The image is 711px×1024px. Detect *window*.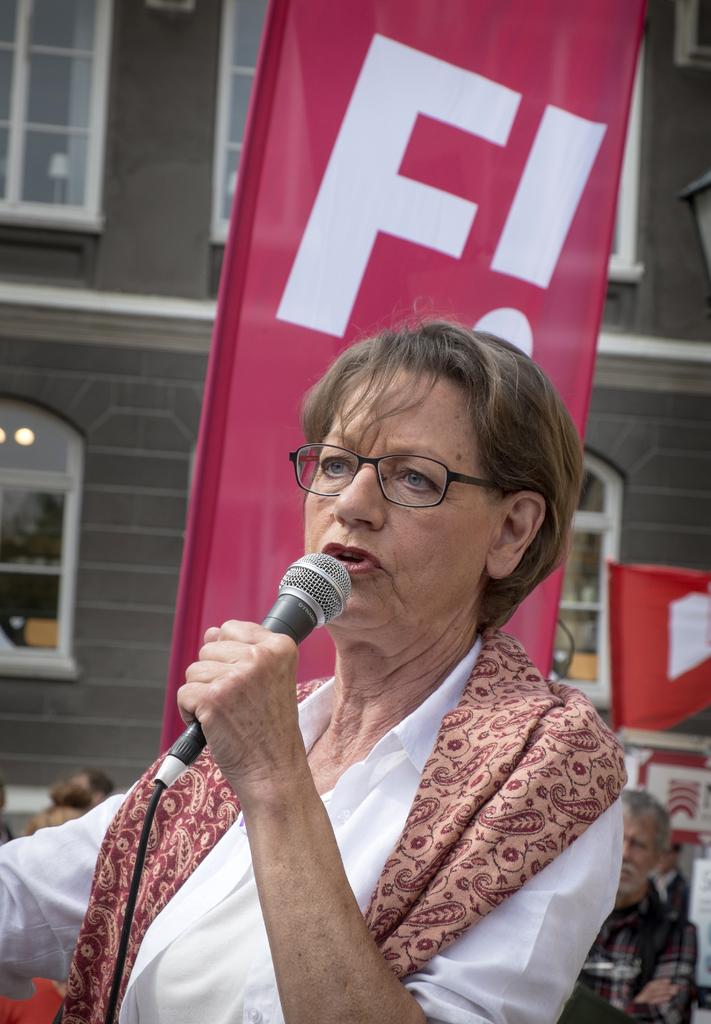
Detection: [x1=548, y1=447, x2=619, y2=710].
